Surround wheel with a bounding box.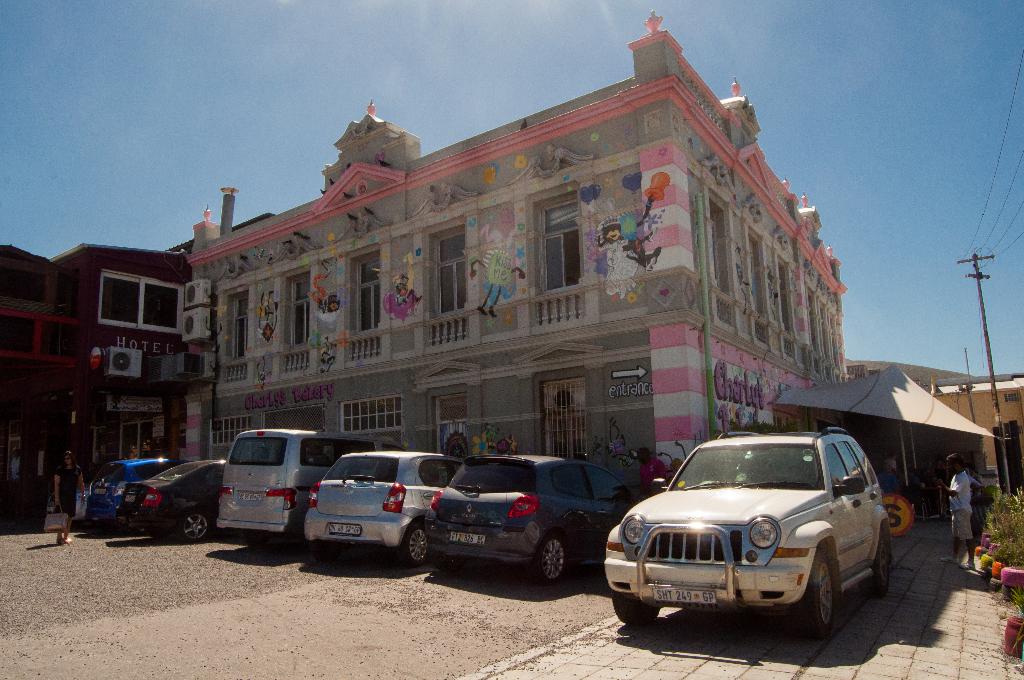
left=88, top=509, right=104, bottom=526.
